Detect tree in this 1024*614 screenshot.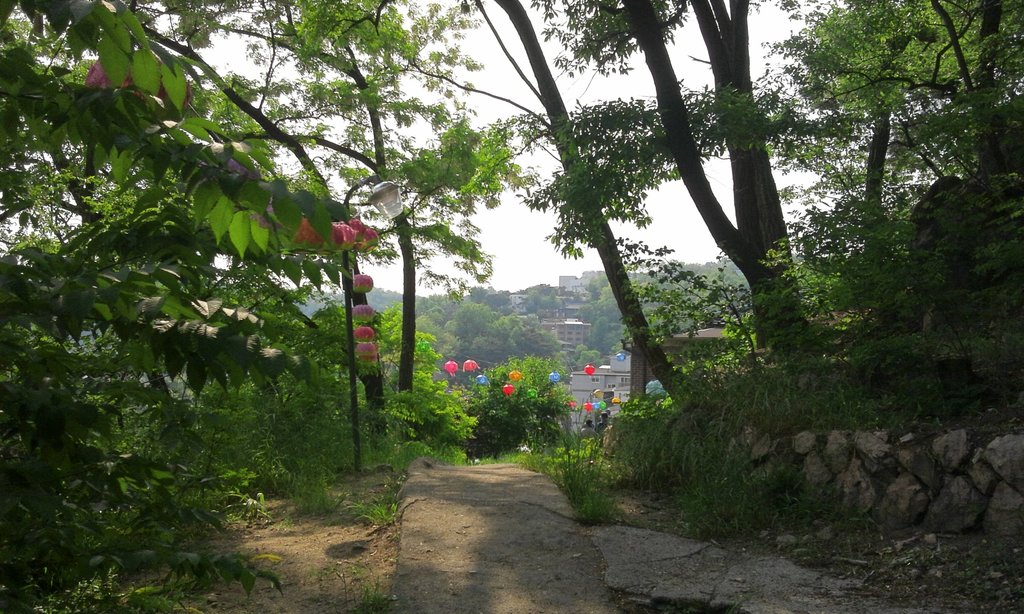
Detection: 525, 0, 806, 362.
